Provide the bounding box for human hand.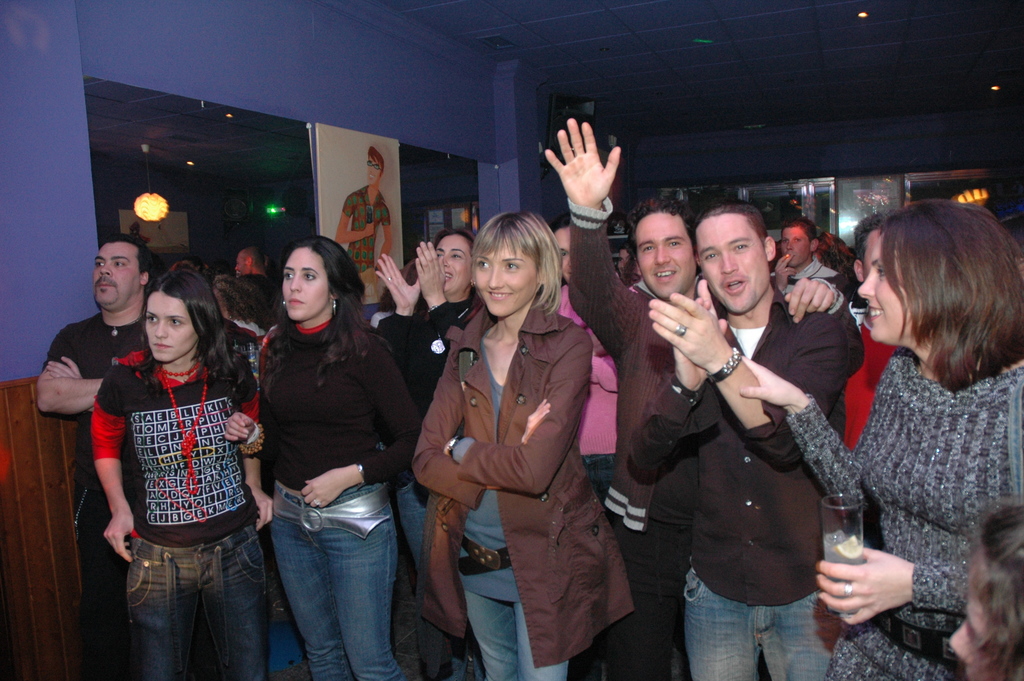
{"x1": 546, "y1": 114, "x2": 641, "y2": 201}.
